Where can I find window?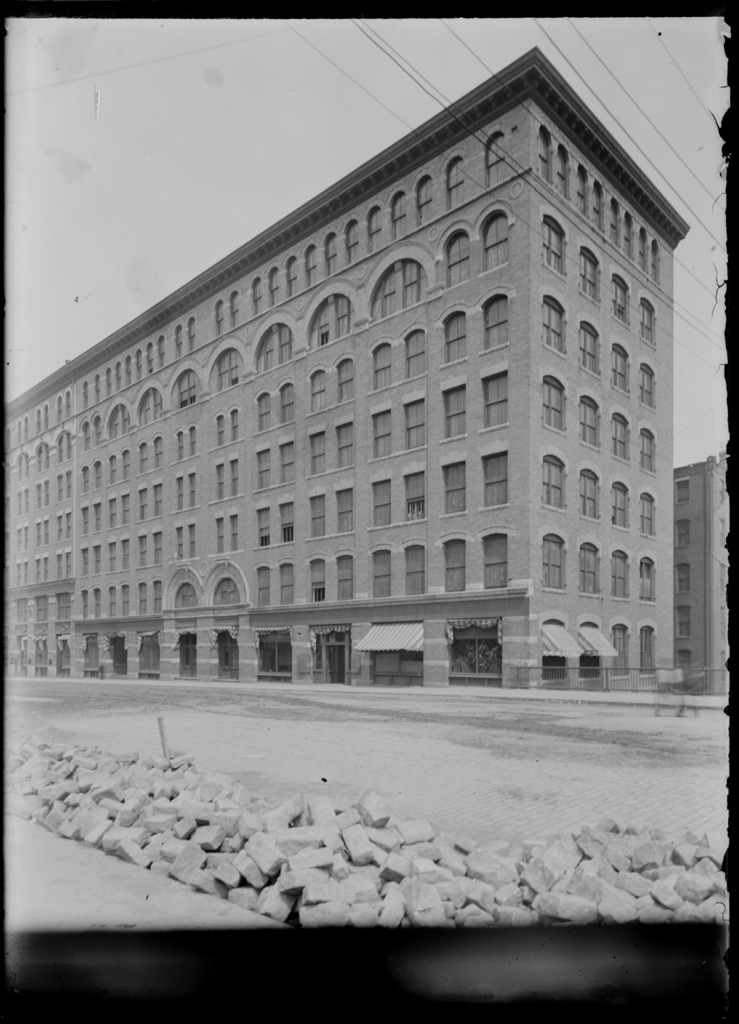
You can find it at [x1=325, y1=232, x2=340, y2=280].
